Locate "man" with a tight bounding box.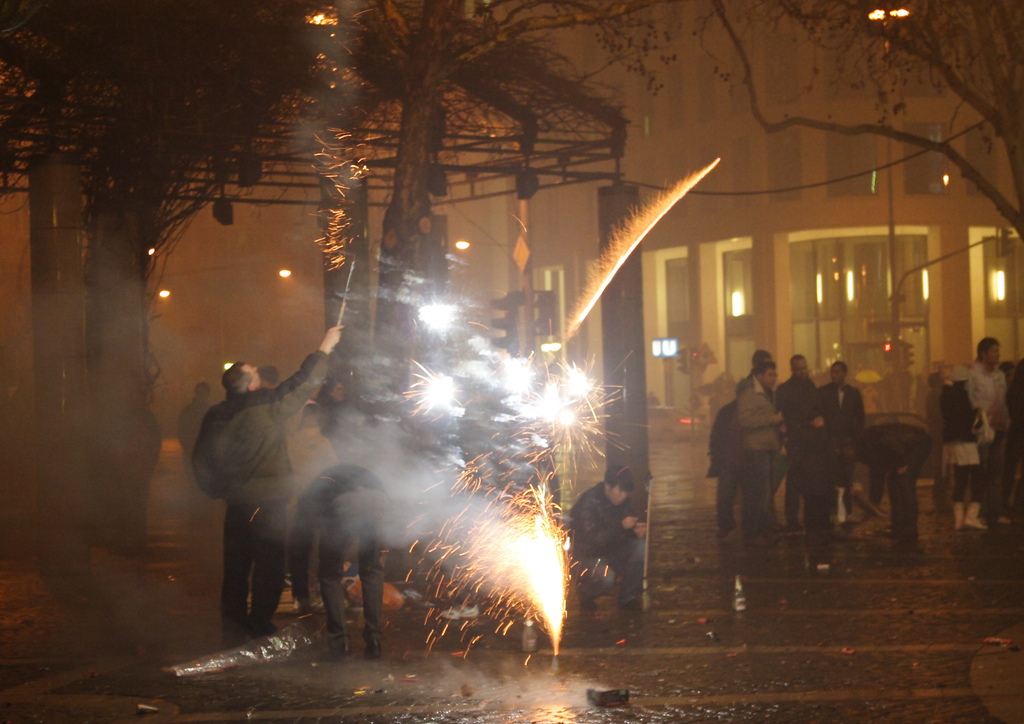
select_region(291, 463, 396, 659).
